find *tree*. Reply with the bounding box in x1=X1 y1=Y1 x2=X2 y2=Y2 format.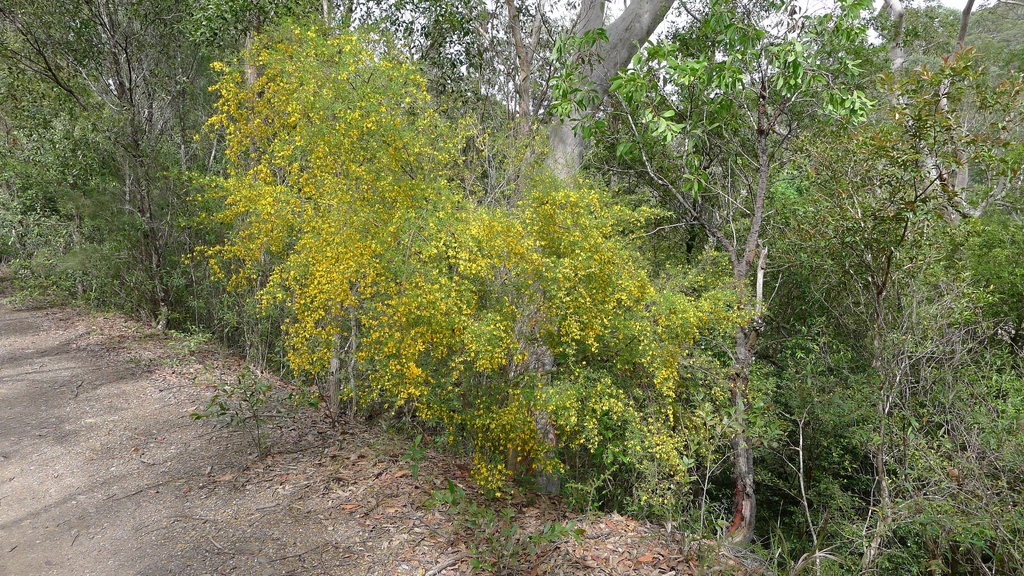
x1=129 y1=0 x2=319 y2=172.
